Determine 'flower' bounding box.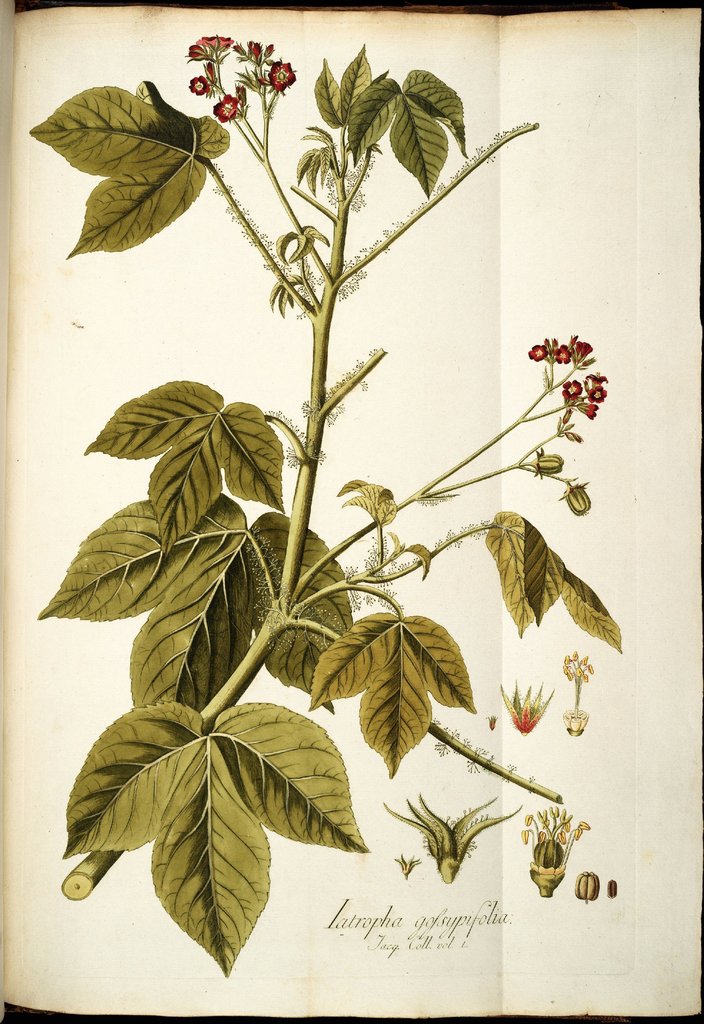
Determined: 586, 405, 598, 424.
